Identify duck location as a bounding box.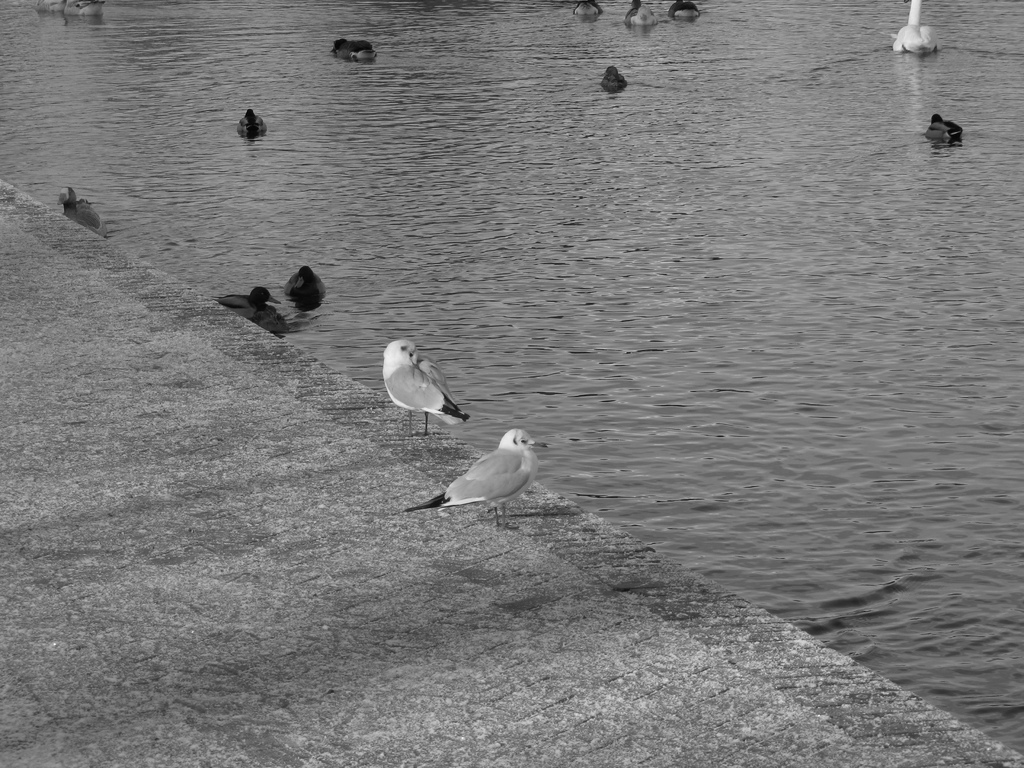
(577, 3, 604, 19).
